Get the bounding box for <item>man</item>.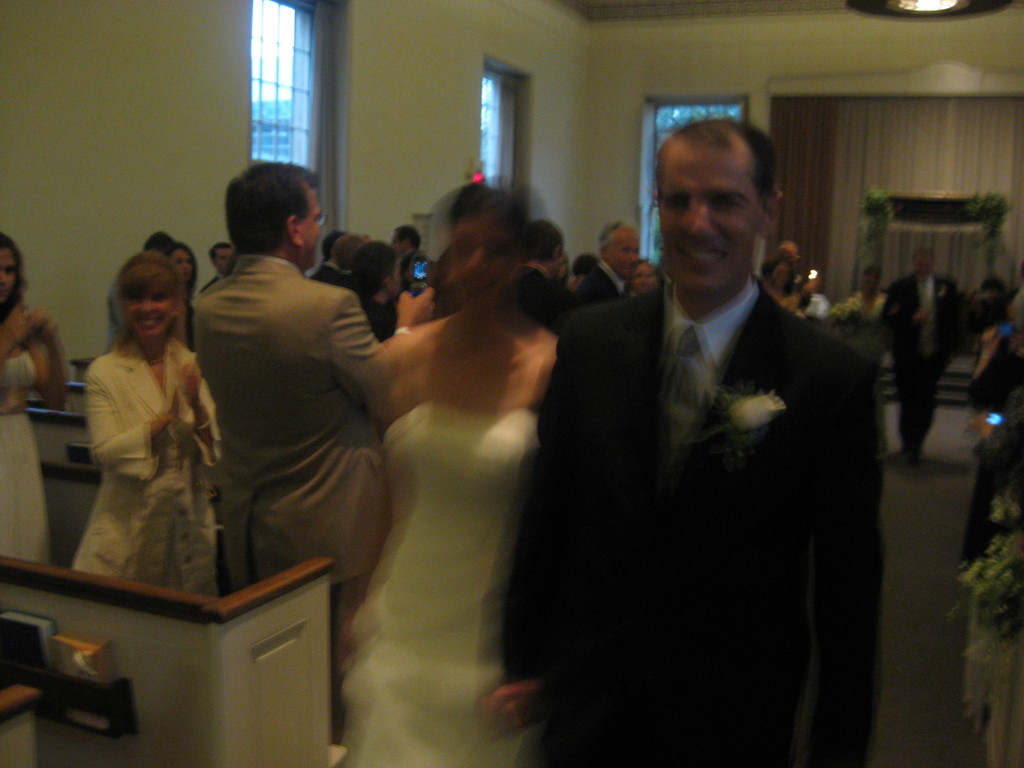
x1=200 y1=241 x2=235 y2=294.
